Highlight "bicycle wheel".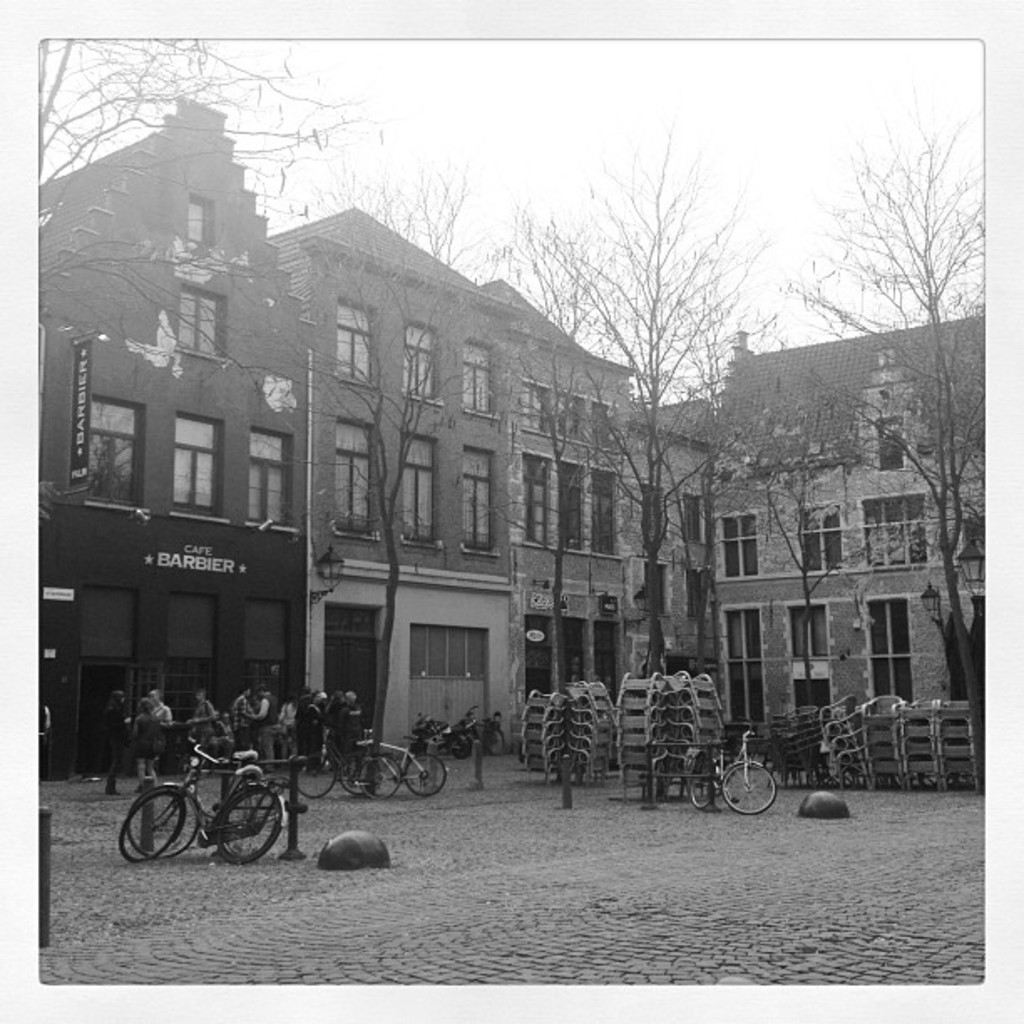
Highlighted region: bbox=[683, 750, 726, 813].
